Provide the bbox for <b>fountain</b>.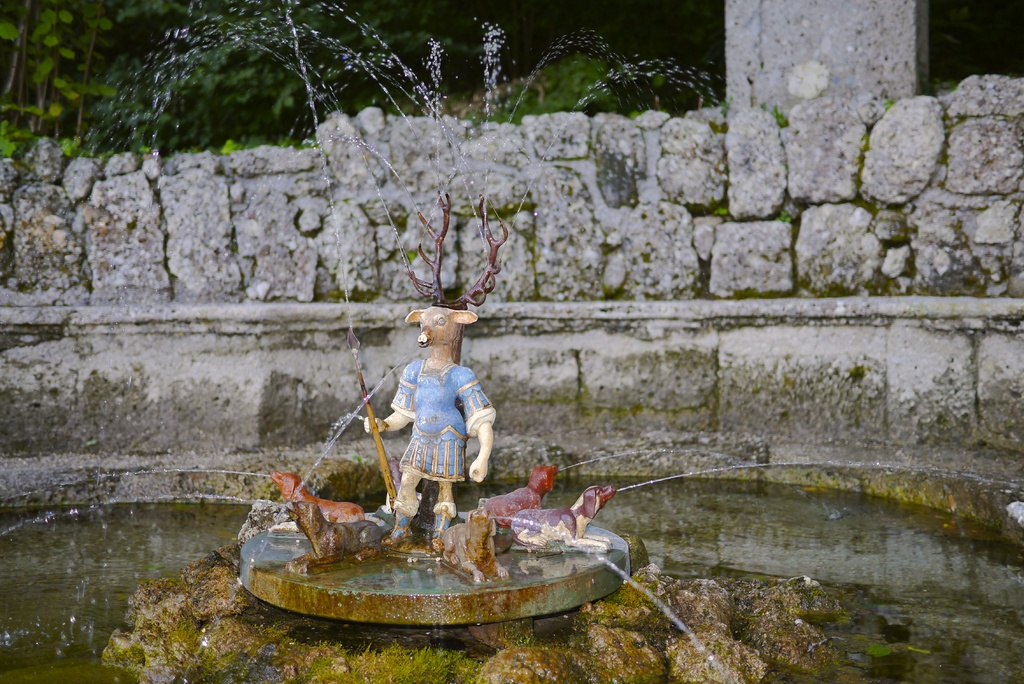
crop(194, 396, 664, 662).
